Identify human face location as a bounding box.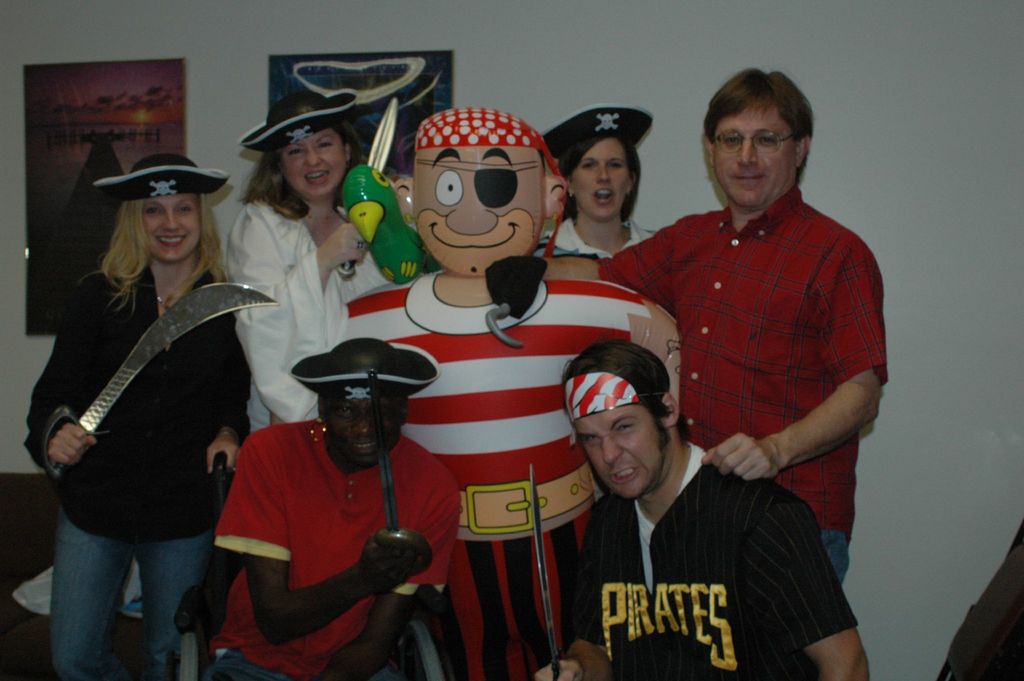
(left=714, top=99, right=797, bottom=209).
